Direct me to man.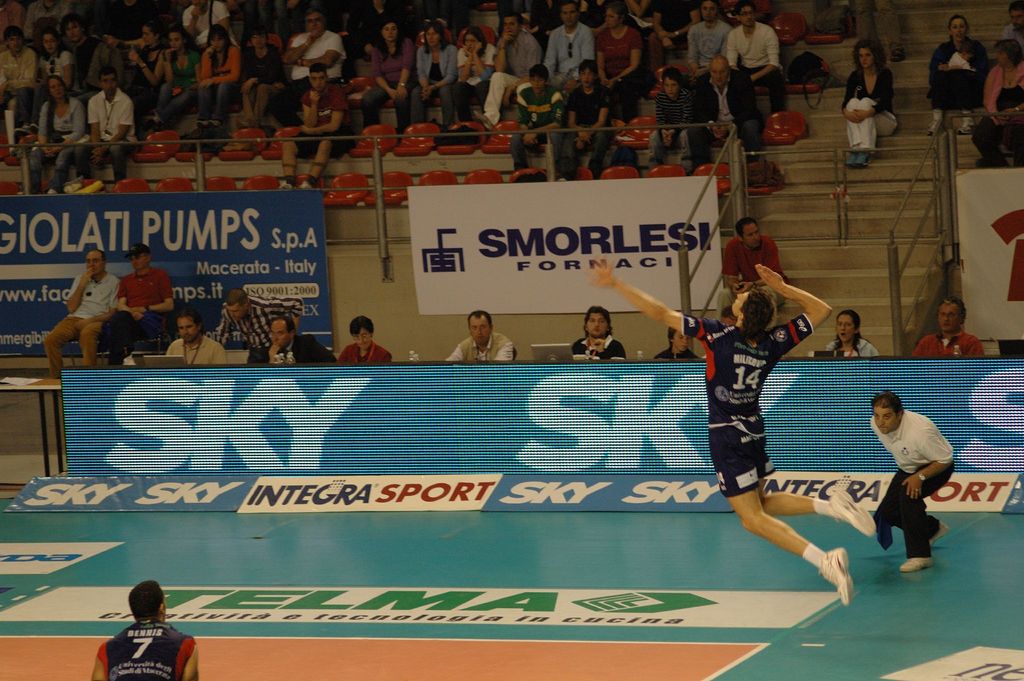
Direction: select_region(64, 3, 104, 99).
